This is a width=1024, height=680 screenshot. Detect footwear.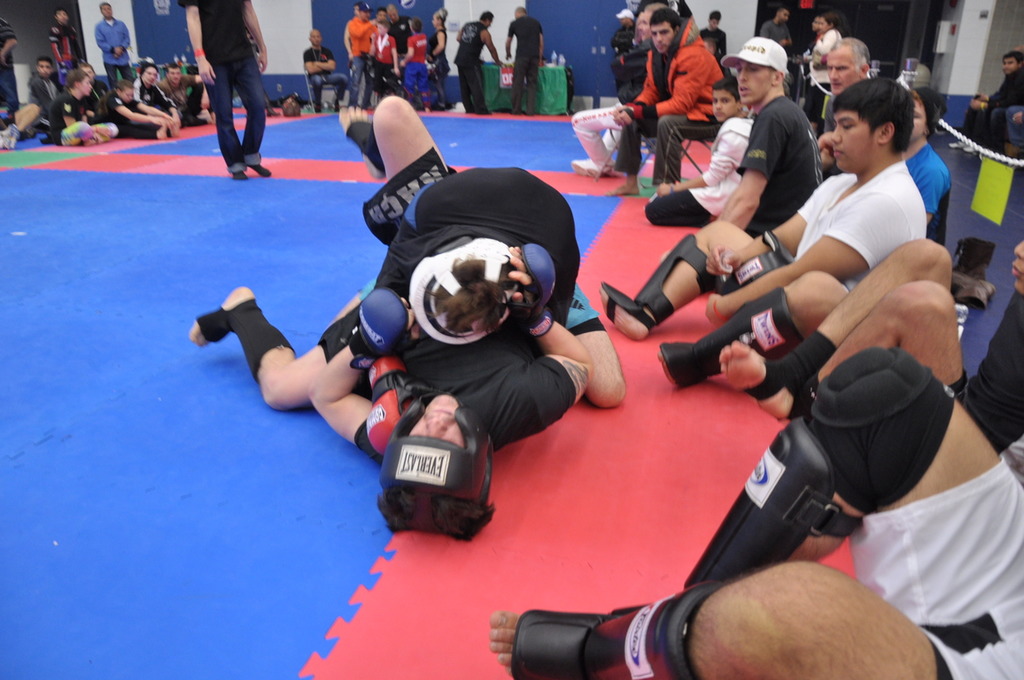
[x1=572, y1=158, x2=596, y2=176].
